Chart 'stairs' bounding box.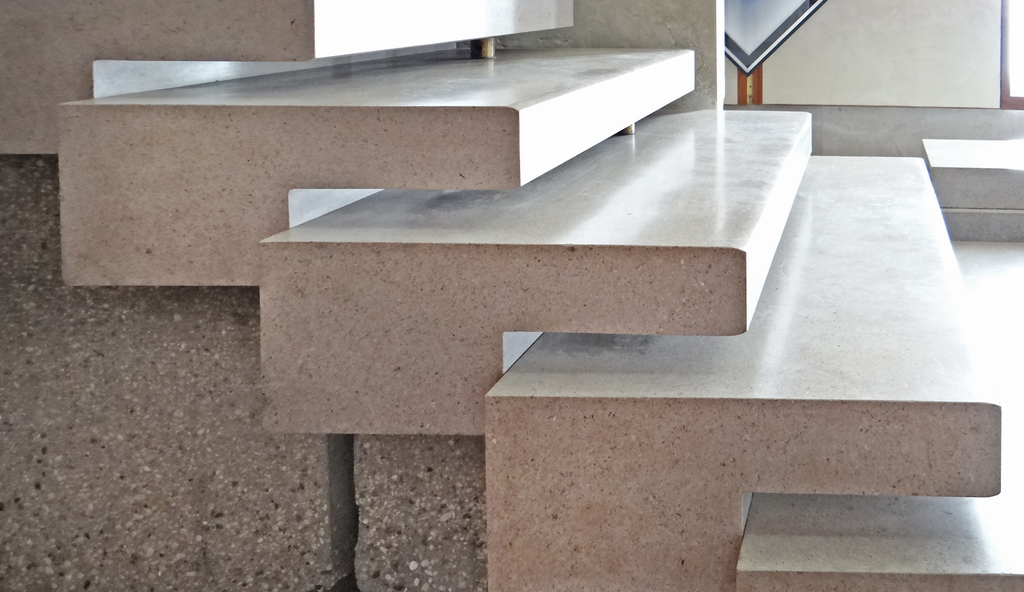
Charted: locate(94, 0, 1023, 591).
